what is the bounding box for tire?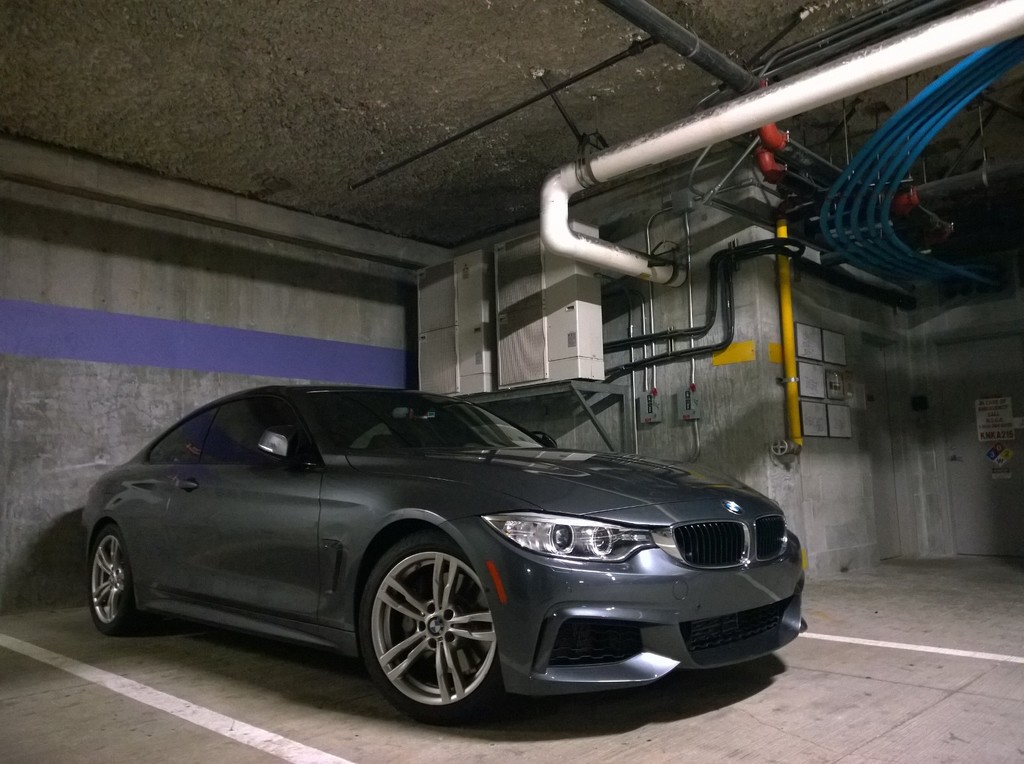
pyautogui.locateOnScreen(355, 550, 504, 726).
